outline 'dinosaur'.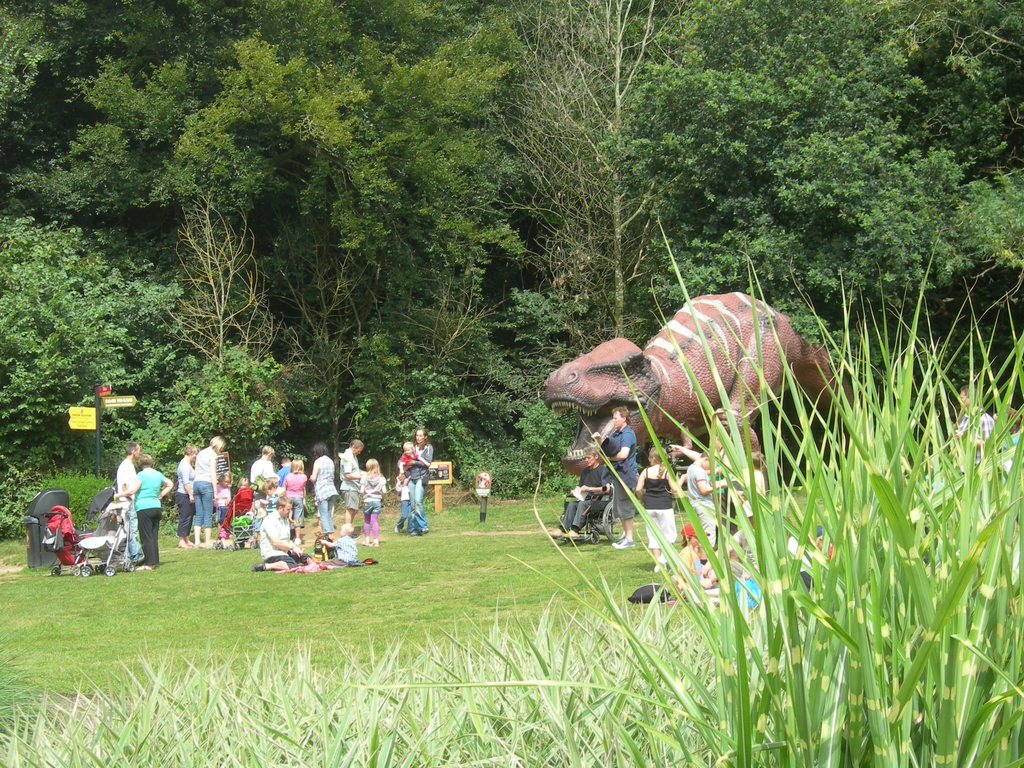
Outline: <region>537, 289, 868, 491</region>.
